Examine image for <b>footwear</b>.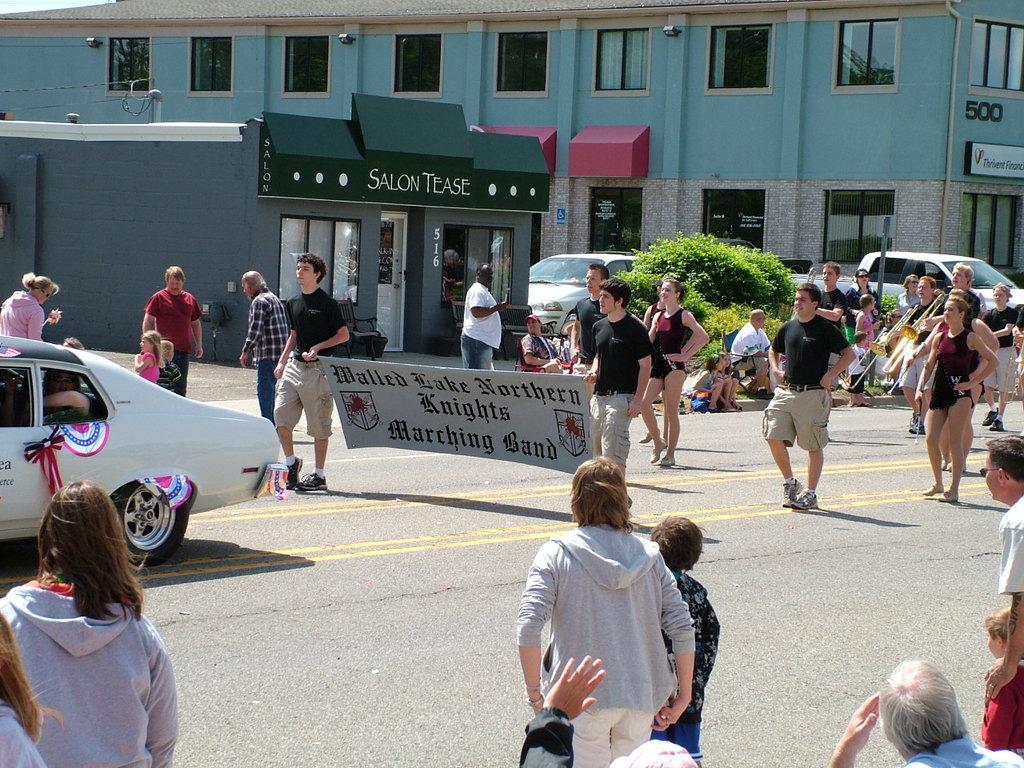
Examination result: box(283, 455, 303, 488).
